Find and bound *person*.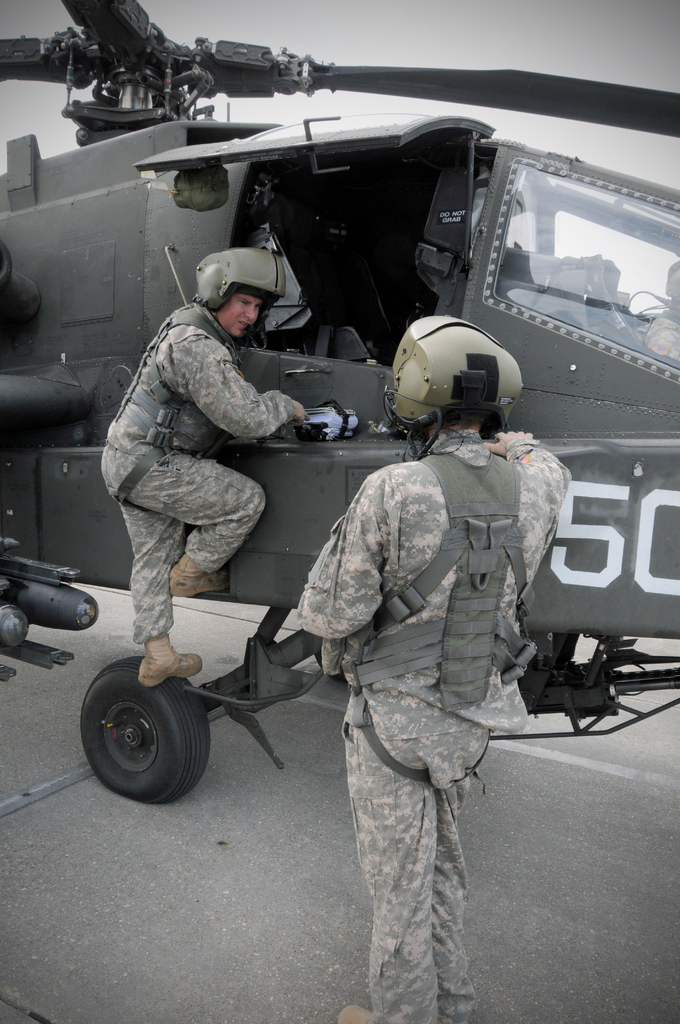
Bound: [x1=289, y1=311, x2=576, y2=1023].
